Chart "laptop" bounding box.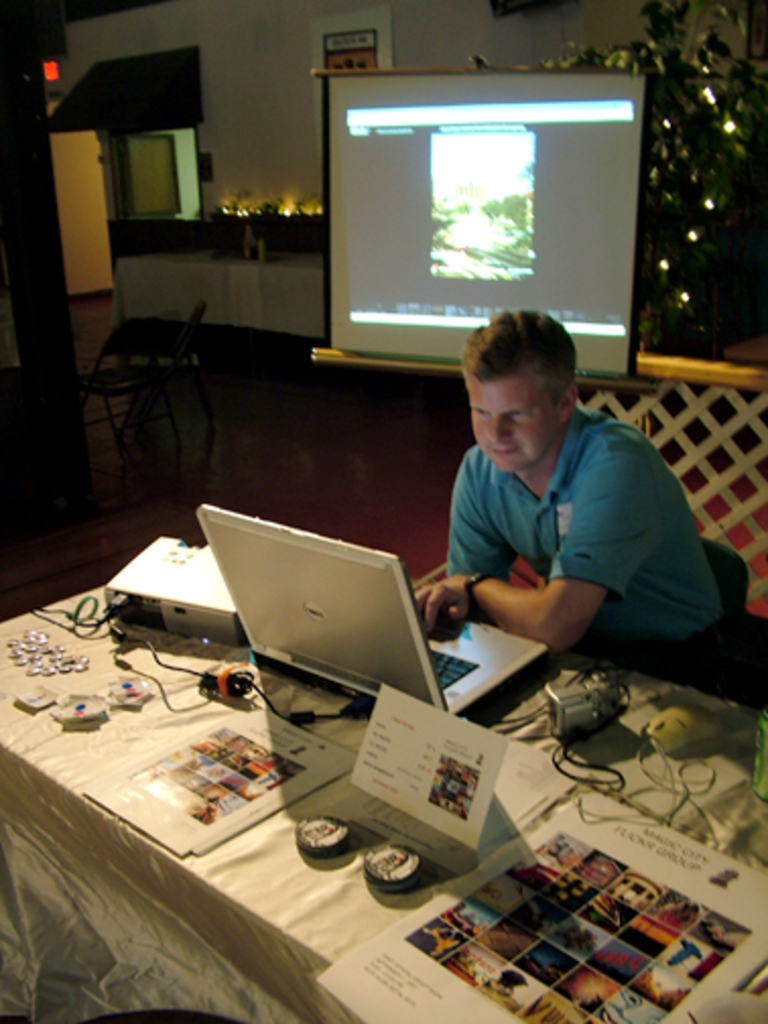
Charted: select_region(189, 502, 614, 731).
